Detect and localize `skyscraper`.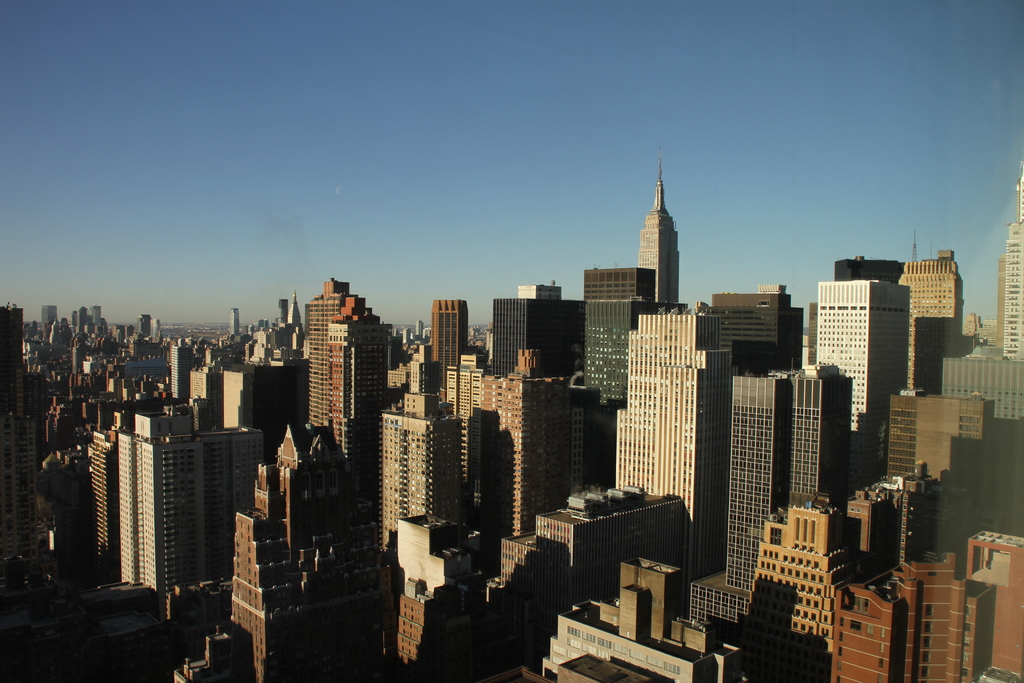
Localized at <bbox>942, 352, 1023, 532</bbox>.
